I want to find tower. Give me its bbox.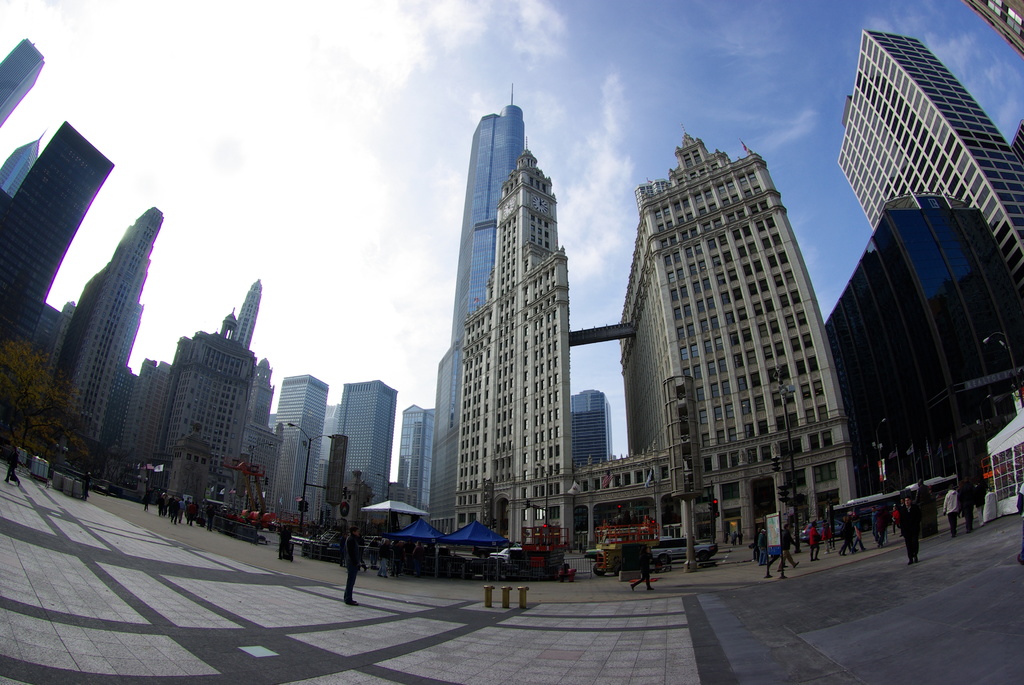
<box>443,139,577,537</box>.
